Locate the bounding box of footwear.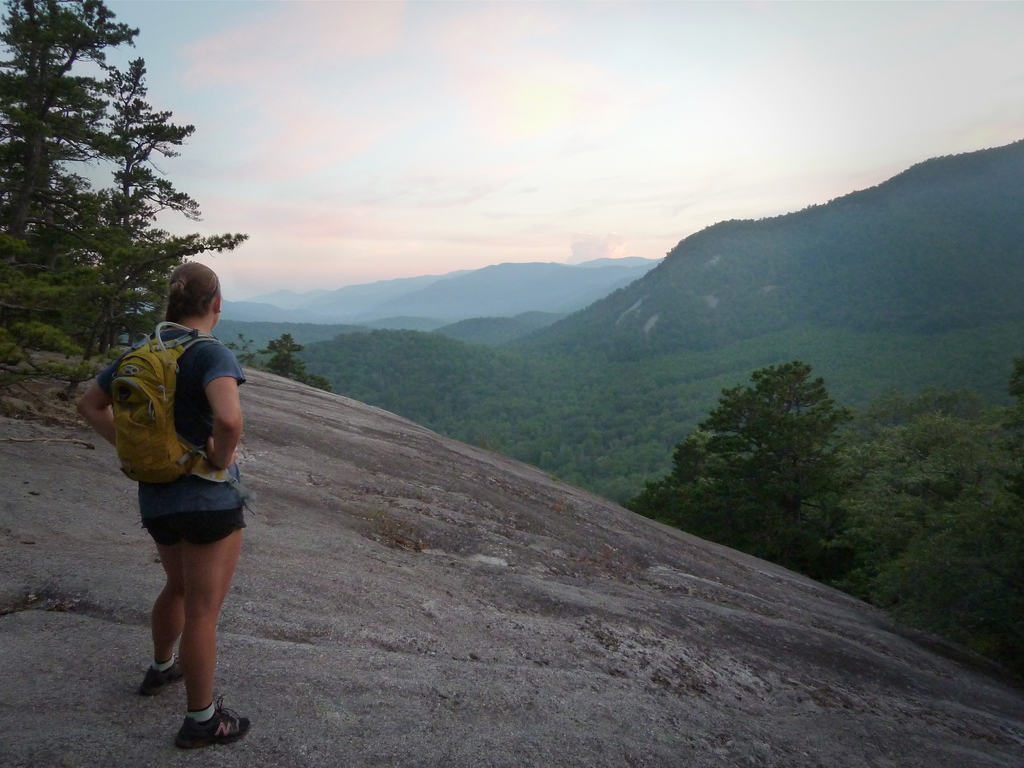
Bounding box: crop(145, 664, 180, 693).
